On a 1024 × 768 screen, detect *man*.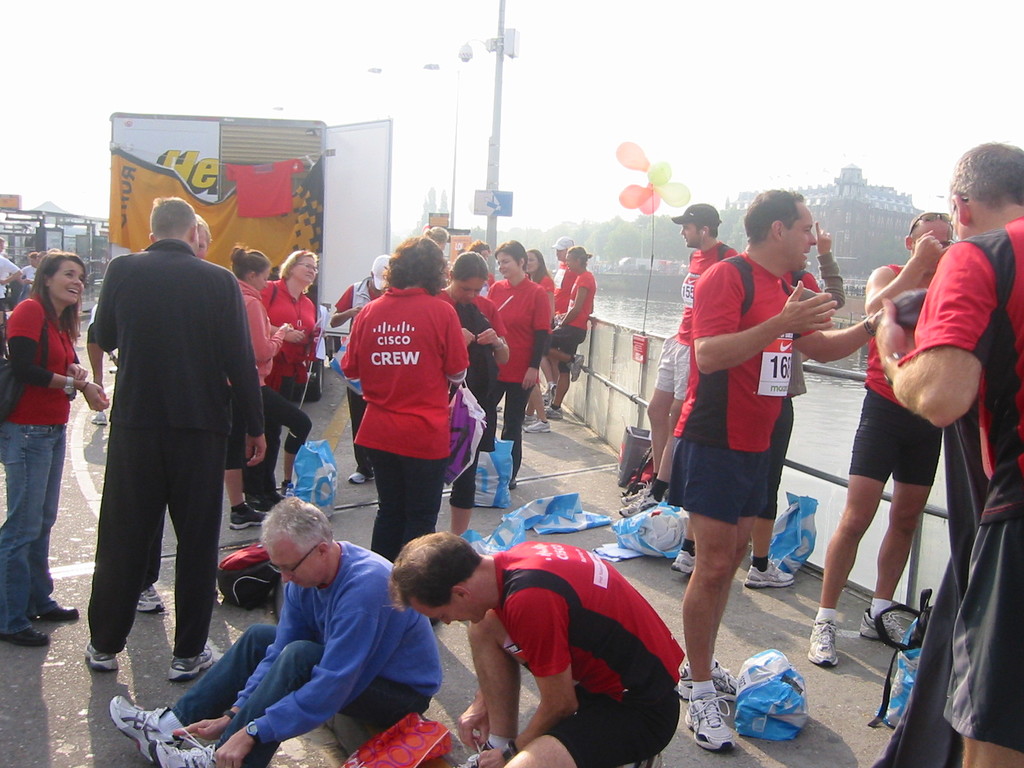
65 196 265 692.
